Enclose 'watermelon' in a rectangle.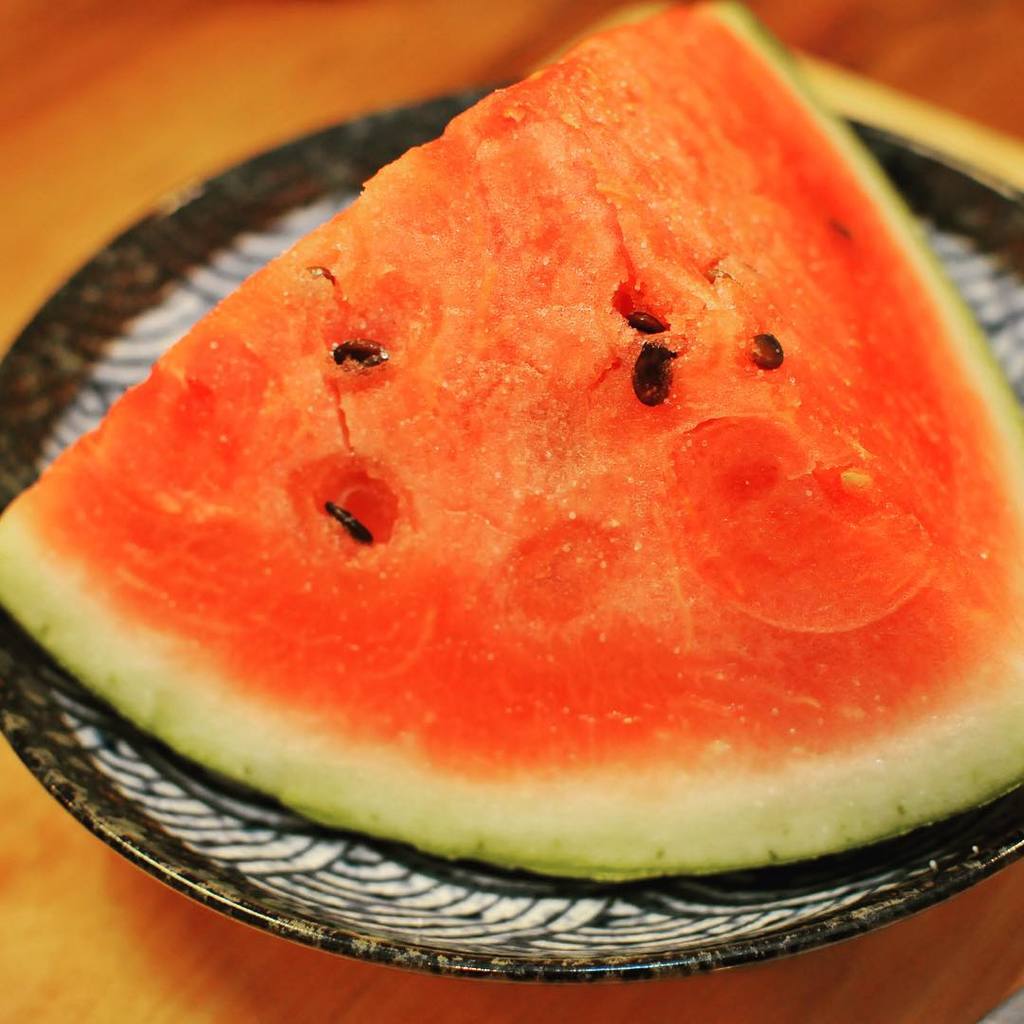
Rect(0, 0, 1023, 884).
